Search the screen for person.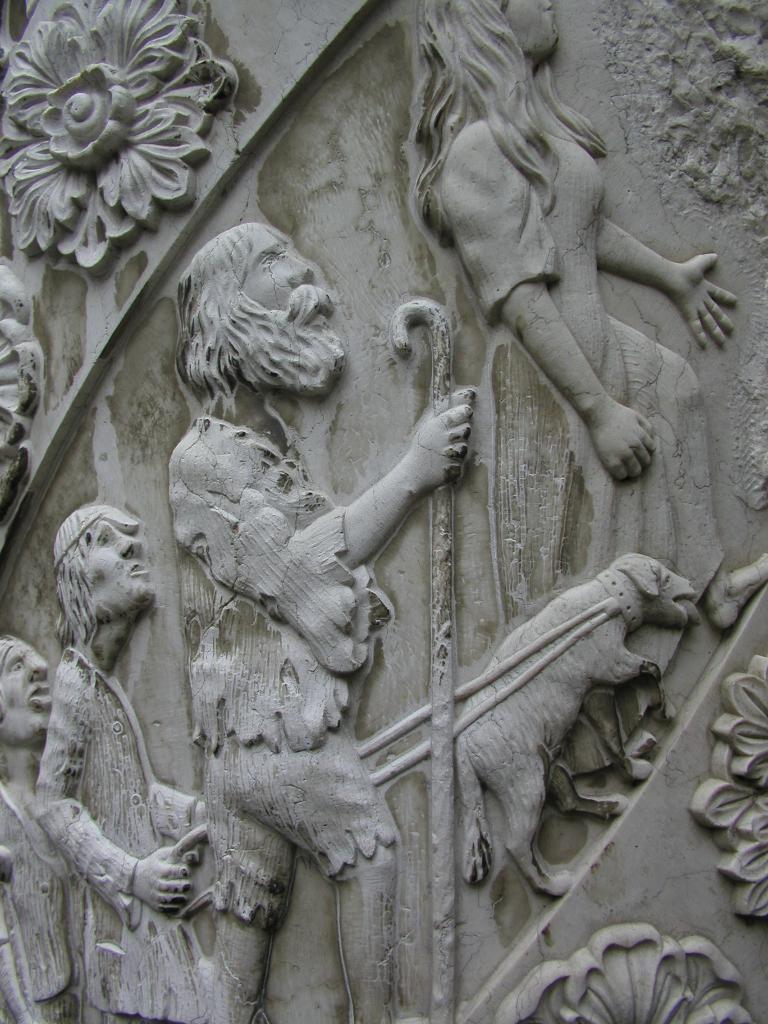
Found at BBox(0, 632, 72, 1023).
